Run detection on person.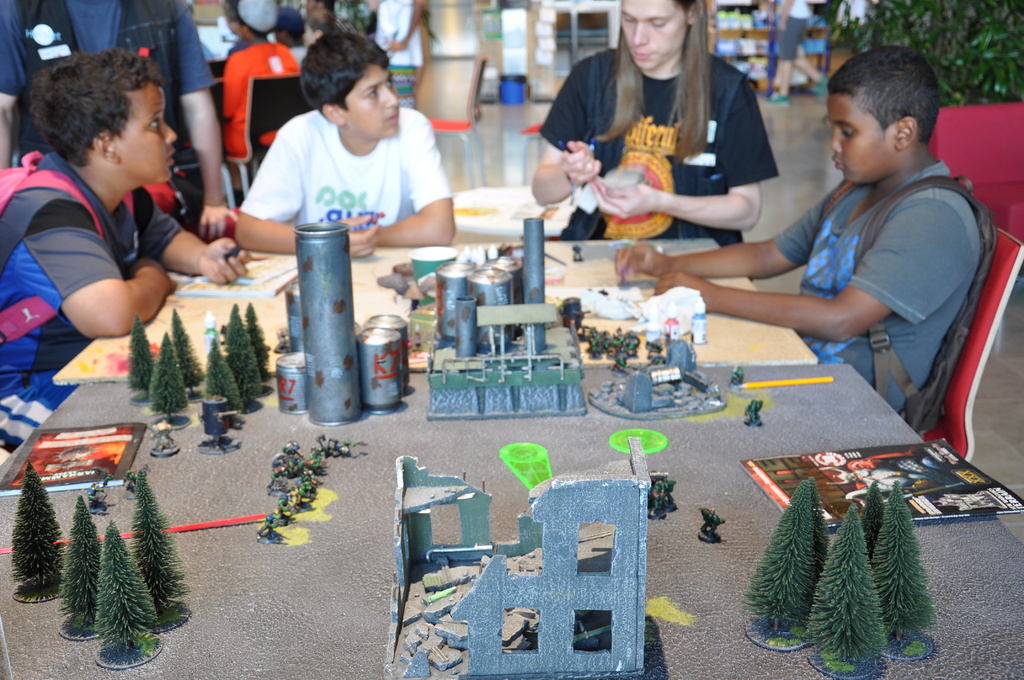
Result: 176/0/302/198.
